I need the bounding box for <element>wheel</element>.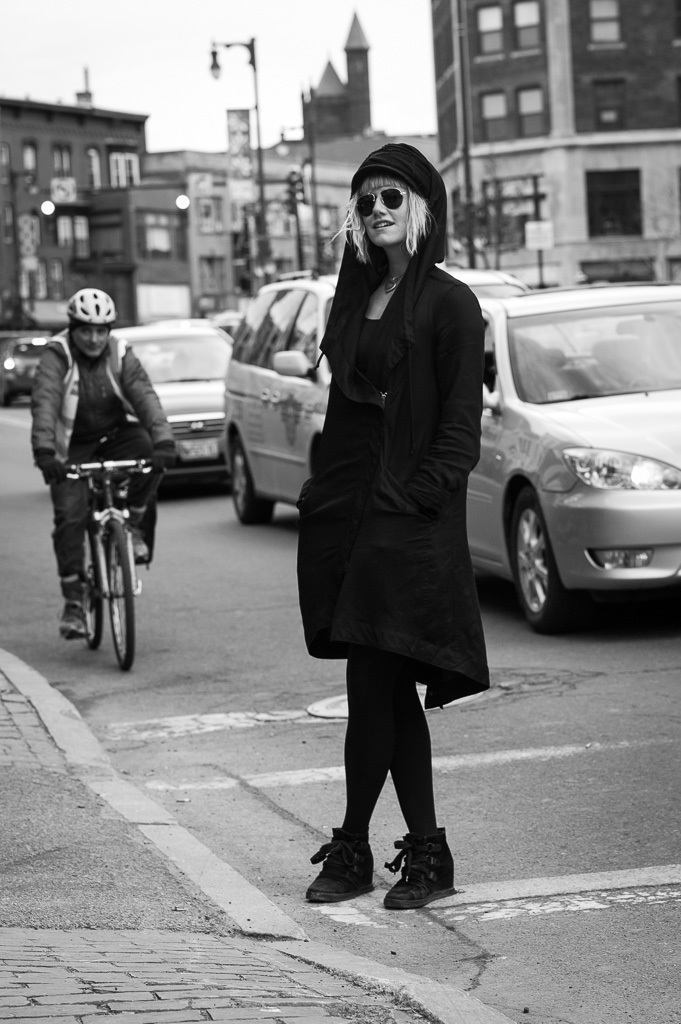
Here it is: pyautogui.locateOnScreen(84, 522, 104, 648).
